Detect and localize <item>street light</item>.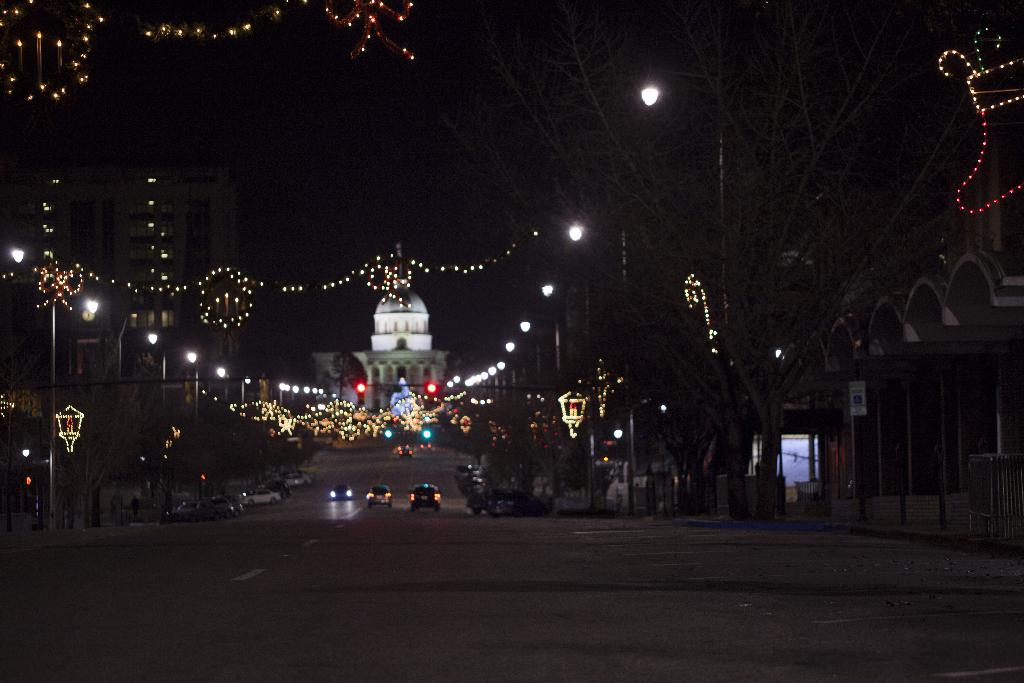
Localized at <bbox>79, 293, 101, 521</bbox>.
